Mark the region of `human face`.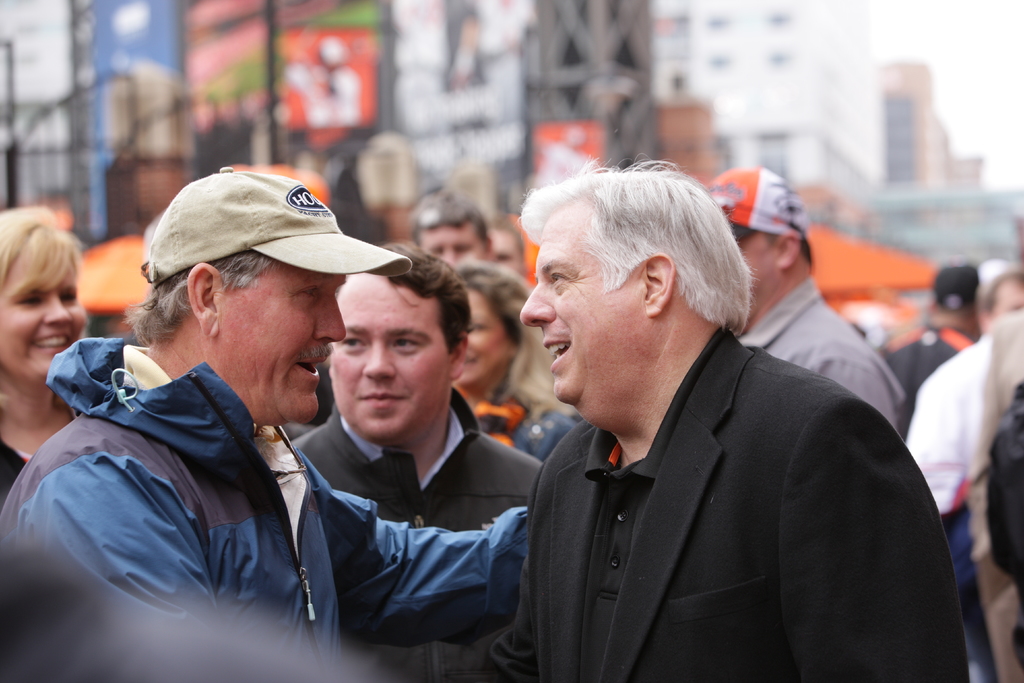
Region: 221/261/346/422.
